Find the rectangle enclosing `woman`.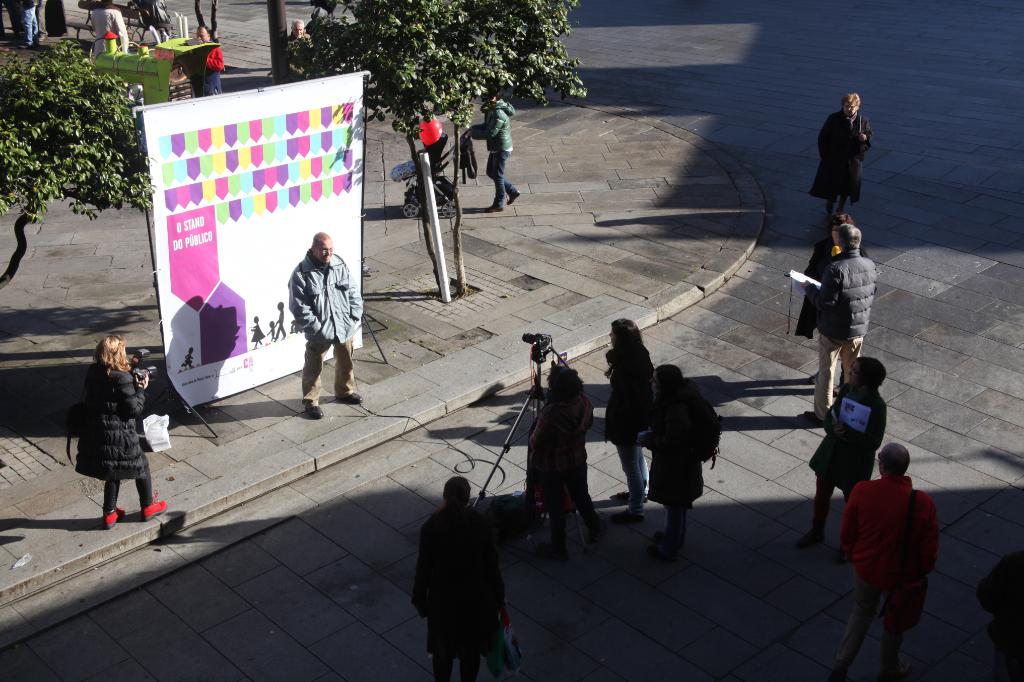
(x1=65, y1=319, x2=159, y2=528).
